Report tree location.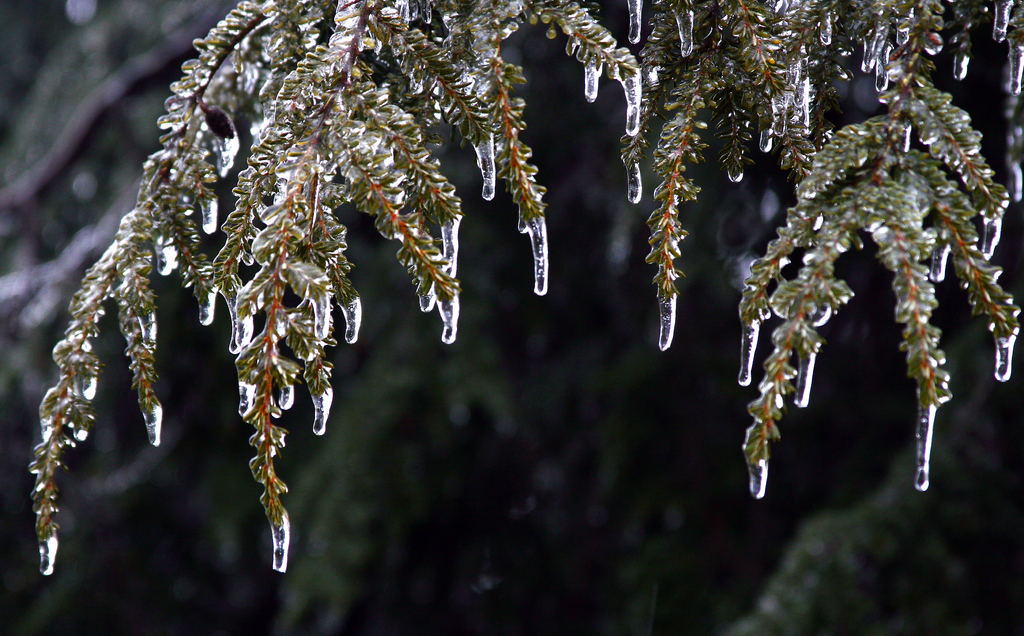
Report: 2 2 1023 629.
